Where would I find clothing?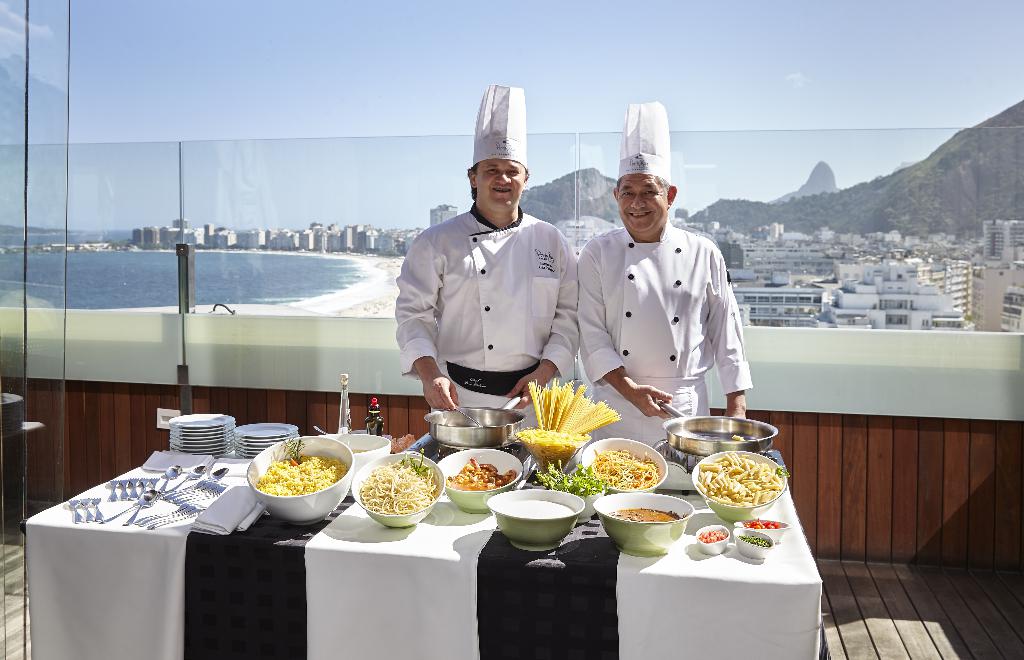
At Rect(394, 205, 577, 431).
